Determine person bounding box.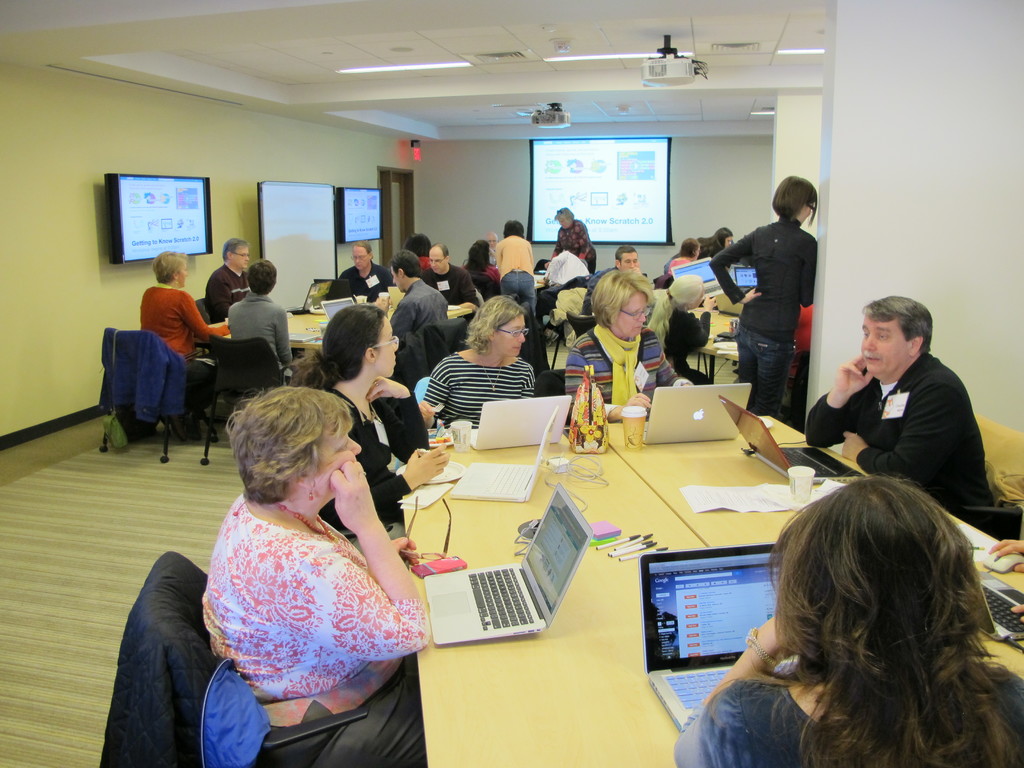
Determined: box=[428, 296, 535, 428].
